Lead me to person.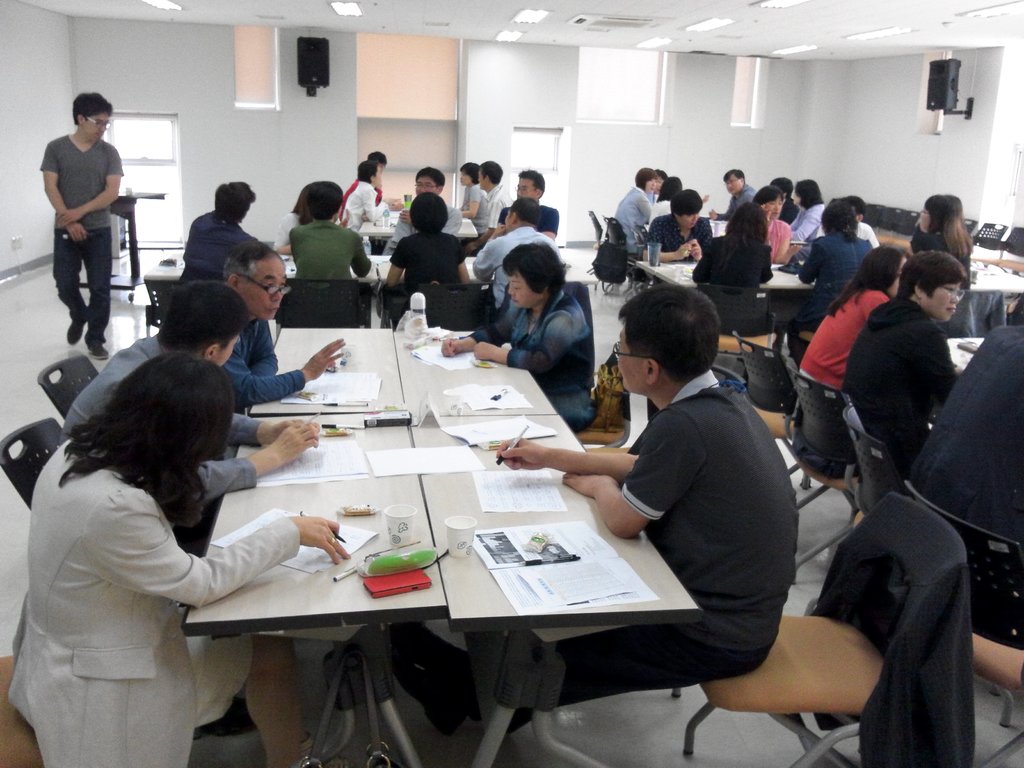
Lead to box=[389, 287, 804, 767].
